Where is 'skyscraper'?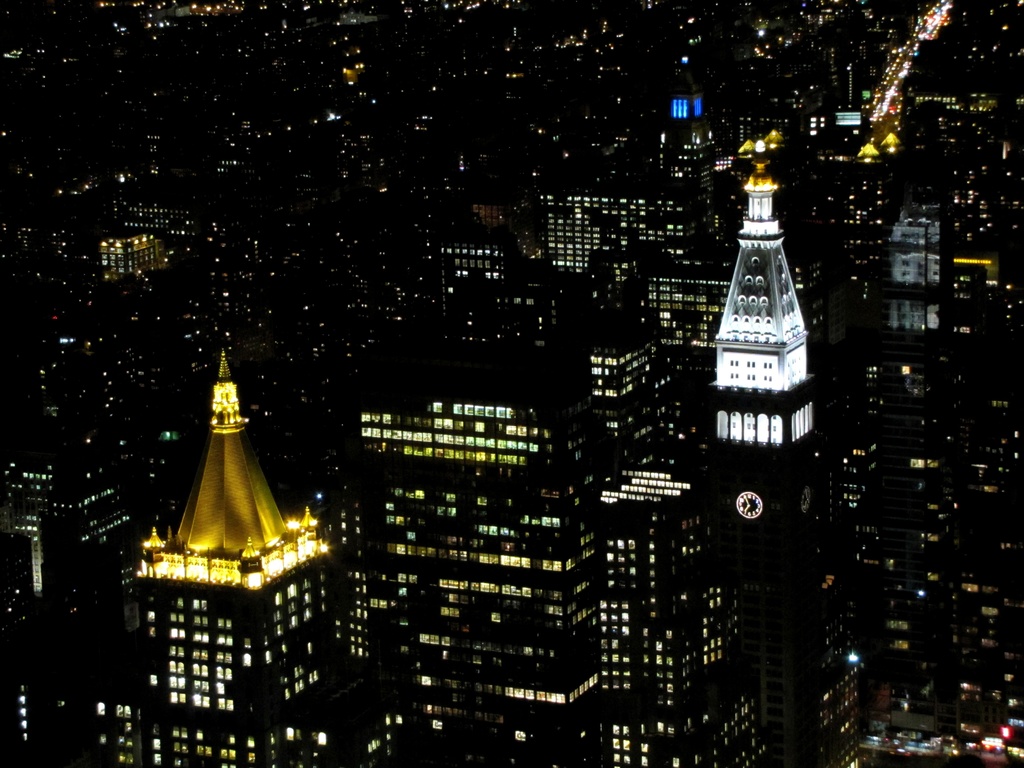
{"x1": 701, "y1": 132, "x2": 878, "y2": 767}.
